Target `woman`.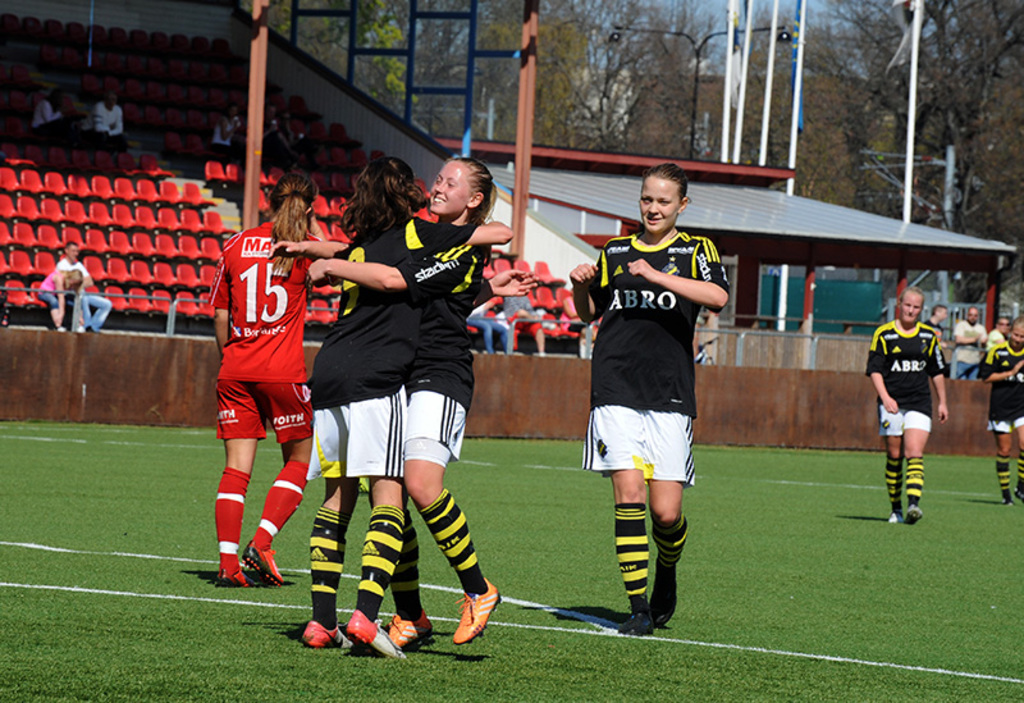
Target region: locate(214, 163, 344, 599).
